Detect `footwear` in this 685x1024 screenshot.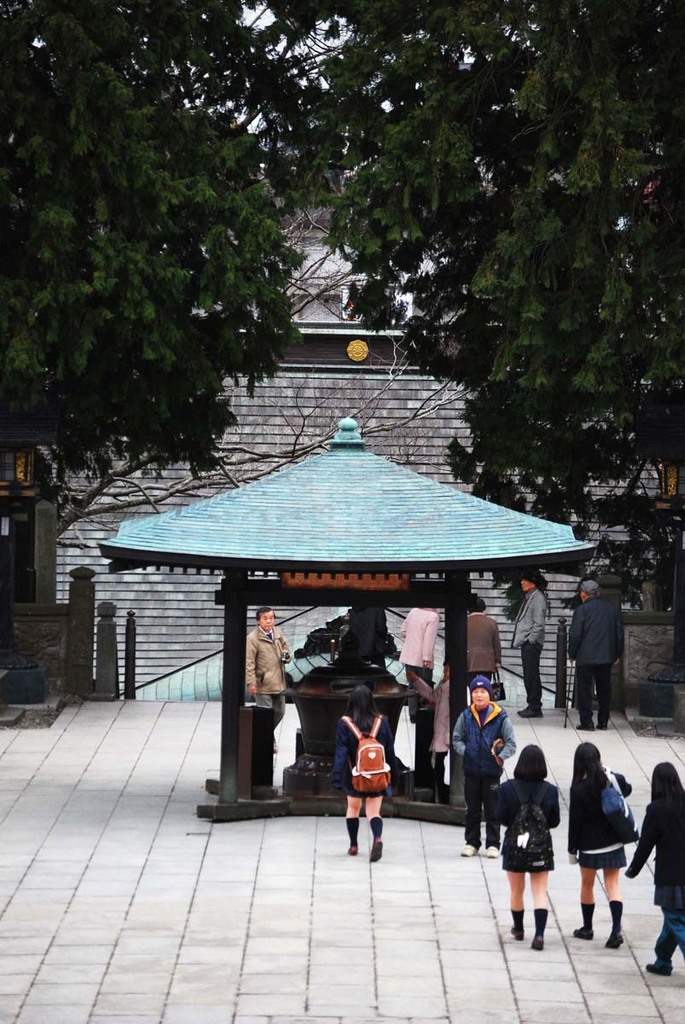
Detection: {"left": 572, "top": 906, "right": 593, "bottom": 941}.
